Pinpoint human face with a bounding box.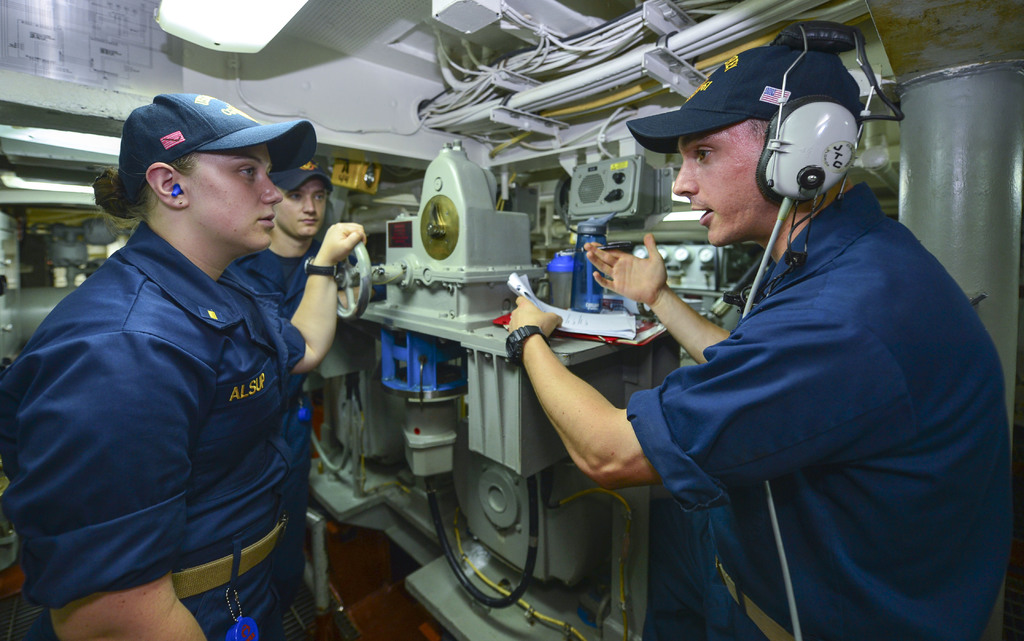
(260,191,323,240).
